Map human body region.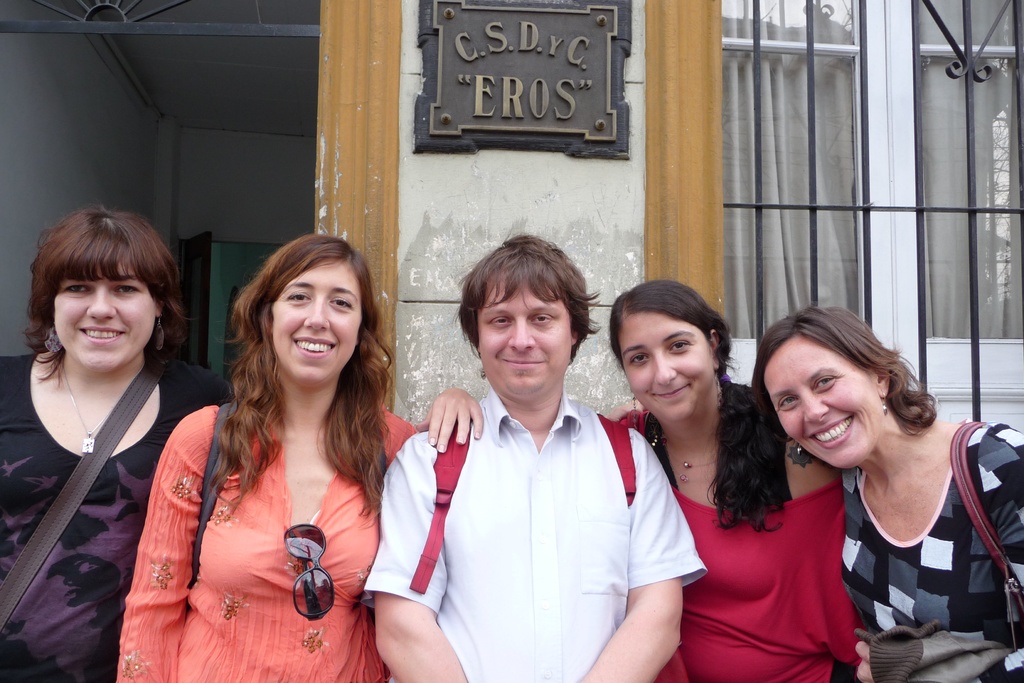
Mapped to box(600, 406, 875, 682).
